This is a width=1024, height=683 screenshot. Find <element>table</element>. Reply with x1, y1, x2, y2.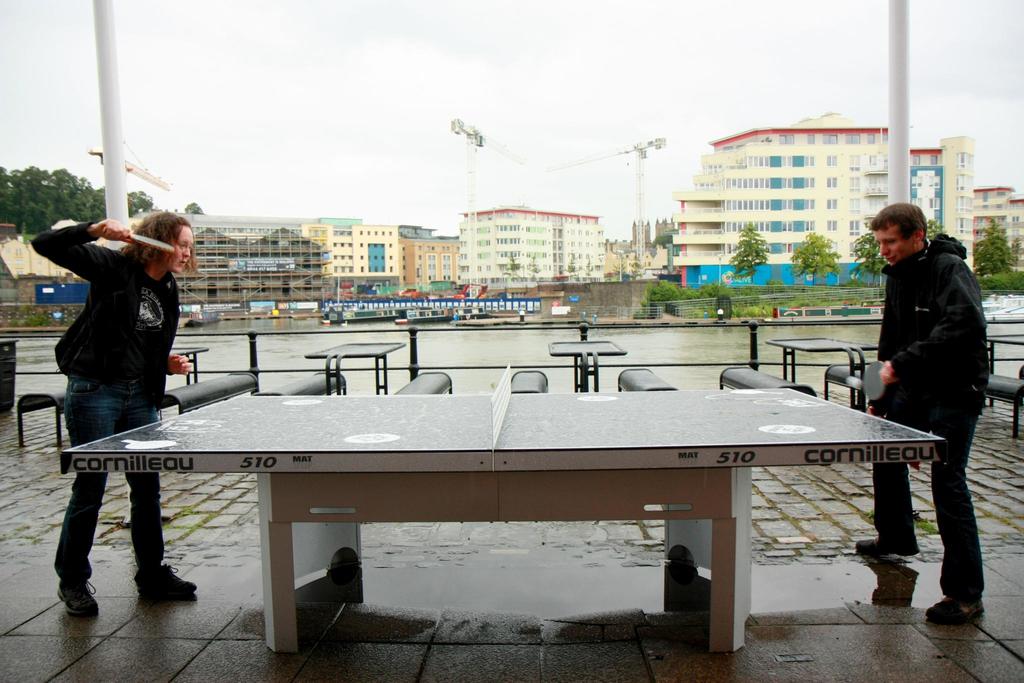
545, 340, 626, 391.
